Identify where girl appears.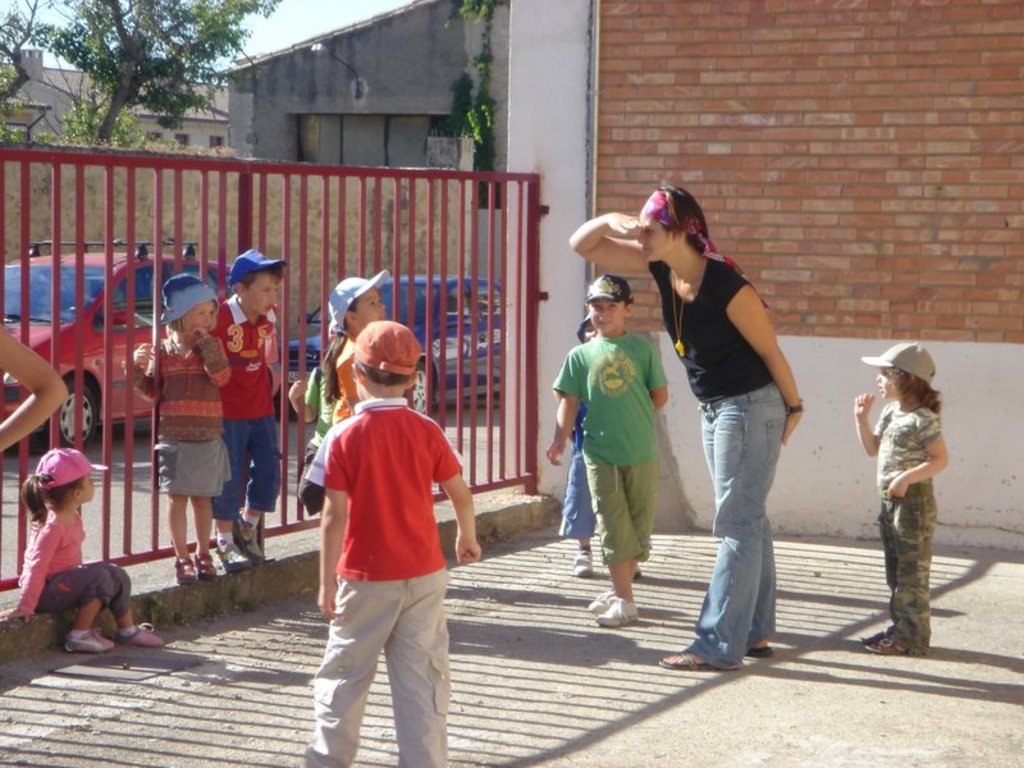
Appears at select_region(0, 449, 165, 654).
